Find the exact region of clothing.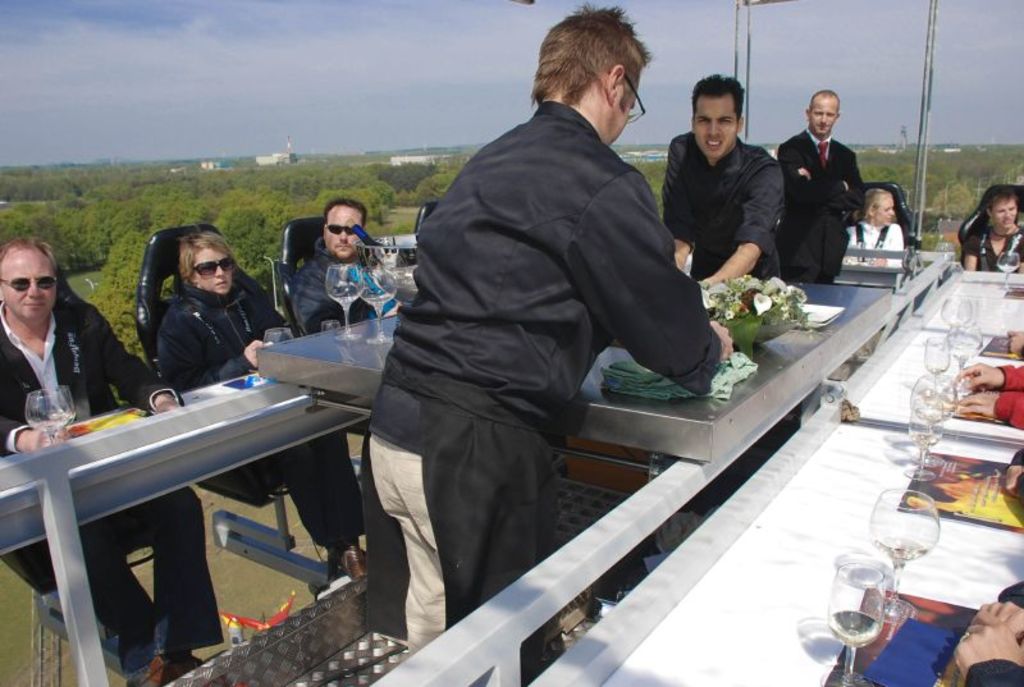
Exact region: <box>152,280,371,557</box>.
